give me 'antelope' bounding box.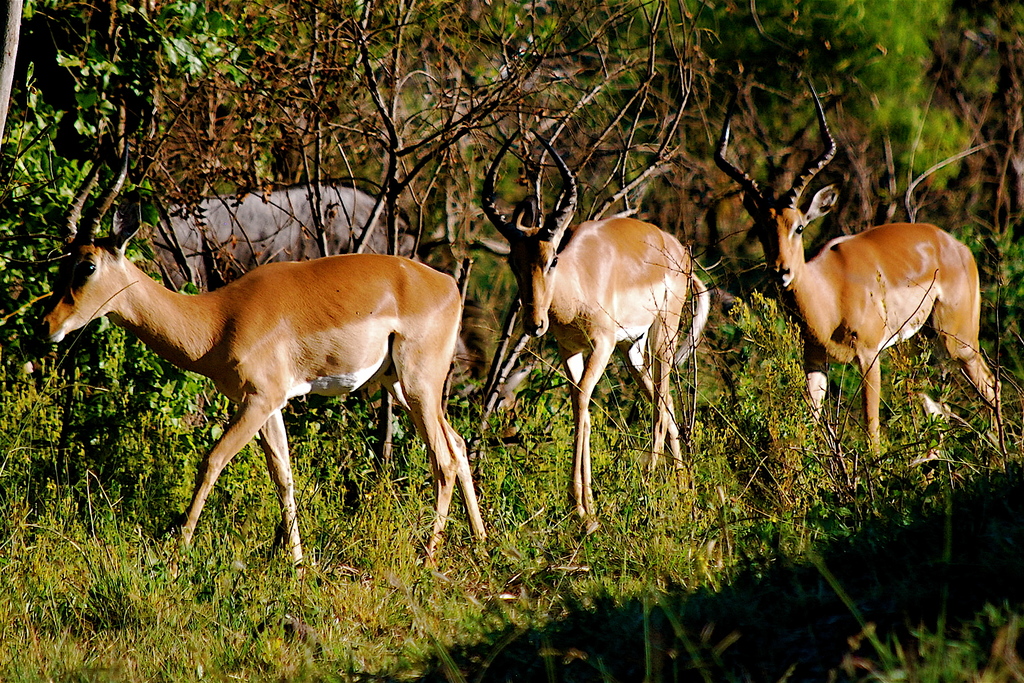
<bbox>31, 147, 490, 572</bbox>.
